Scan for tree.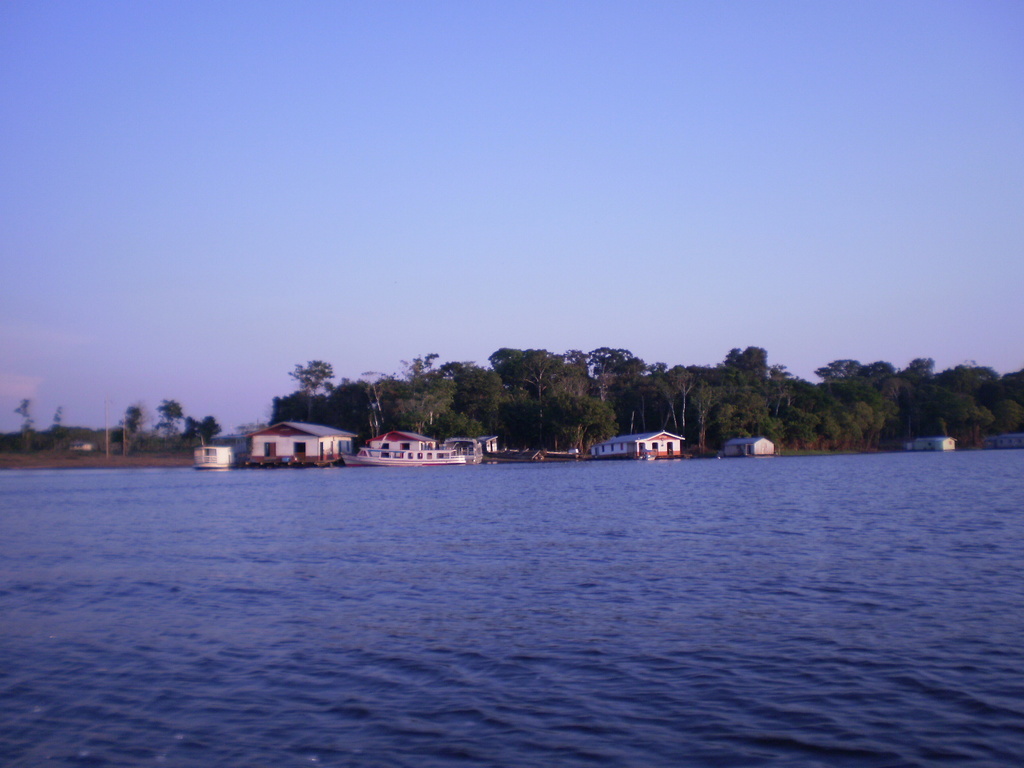
Scan result: x1=234 y1=415 x2=267 y2=440.
